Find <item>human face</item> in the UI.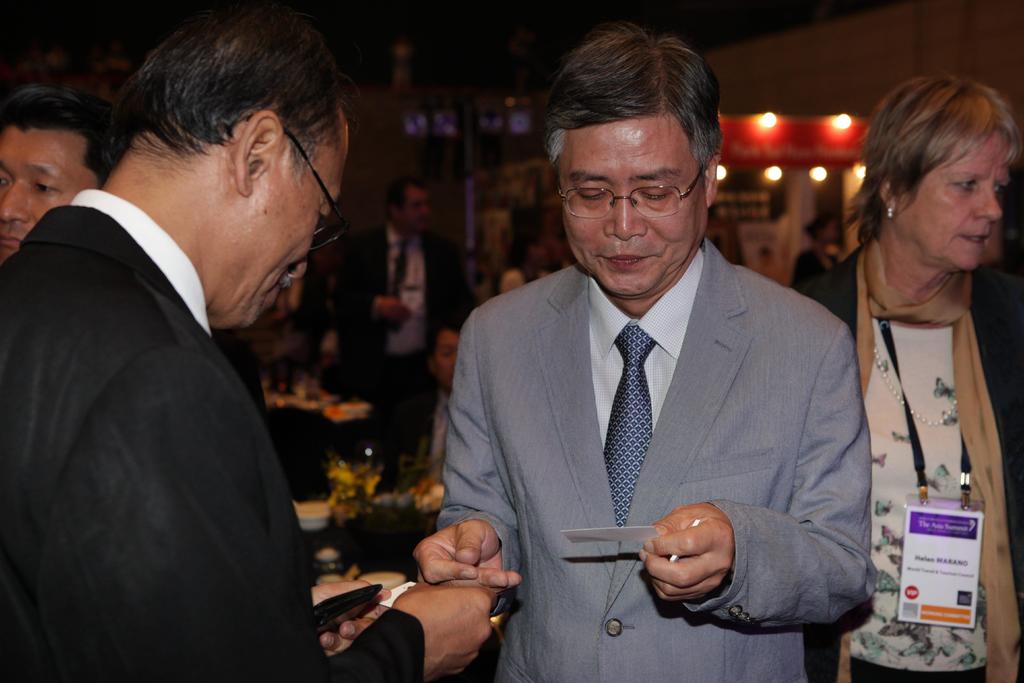
UI element at x1=895 y1=126 x2=1012 y2=268.
